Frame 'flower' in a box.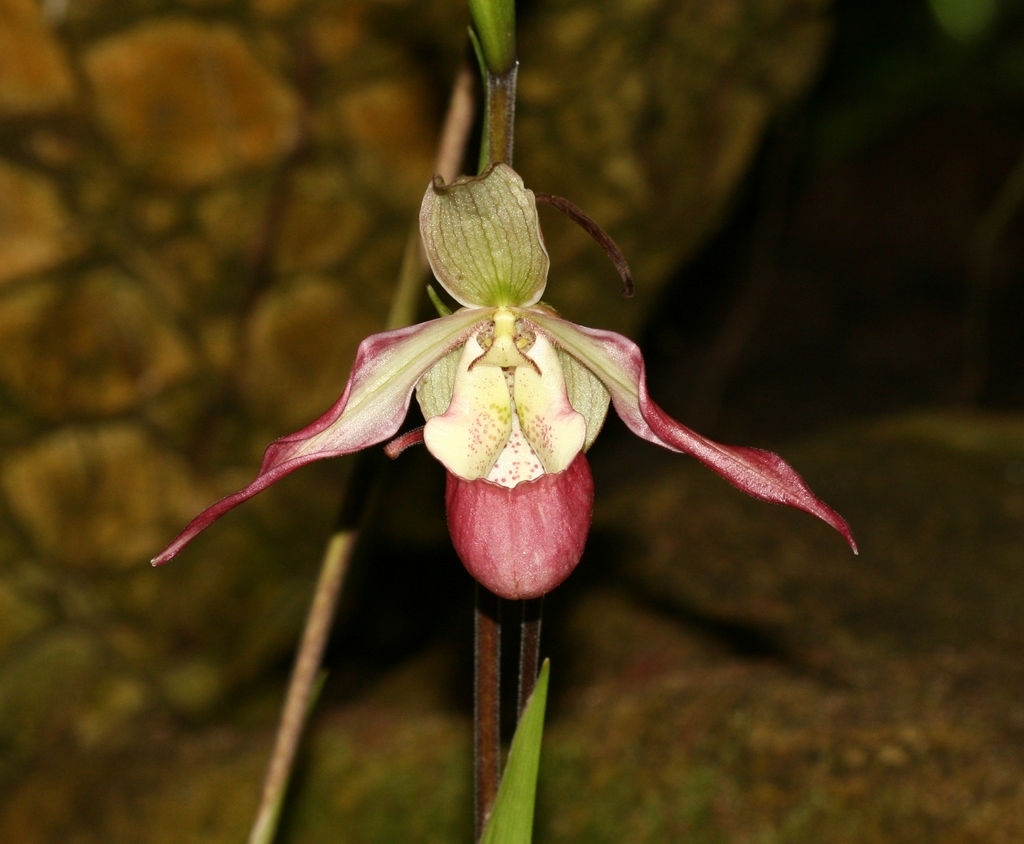
(x1=195, y1=121, x2=783, y2=589).
